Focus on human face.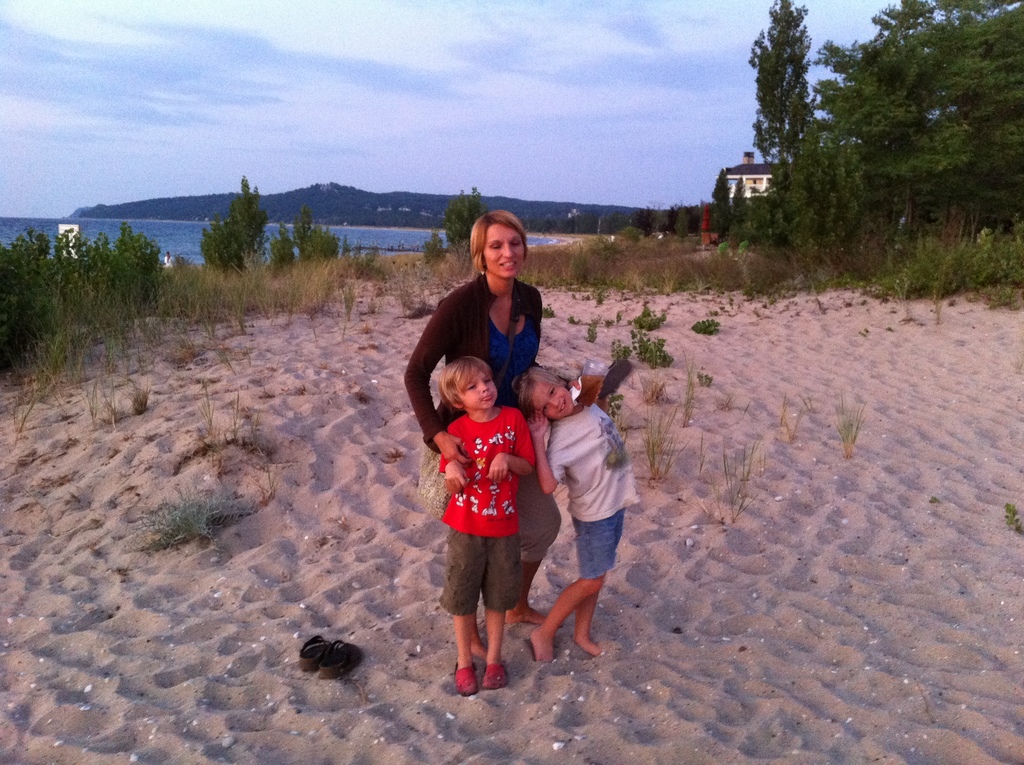
Focused at <region>487, 227, 518, 275</region>.
